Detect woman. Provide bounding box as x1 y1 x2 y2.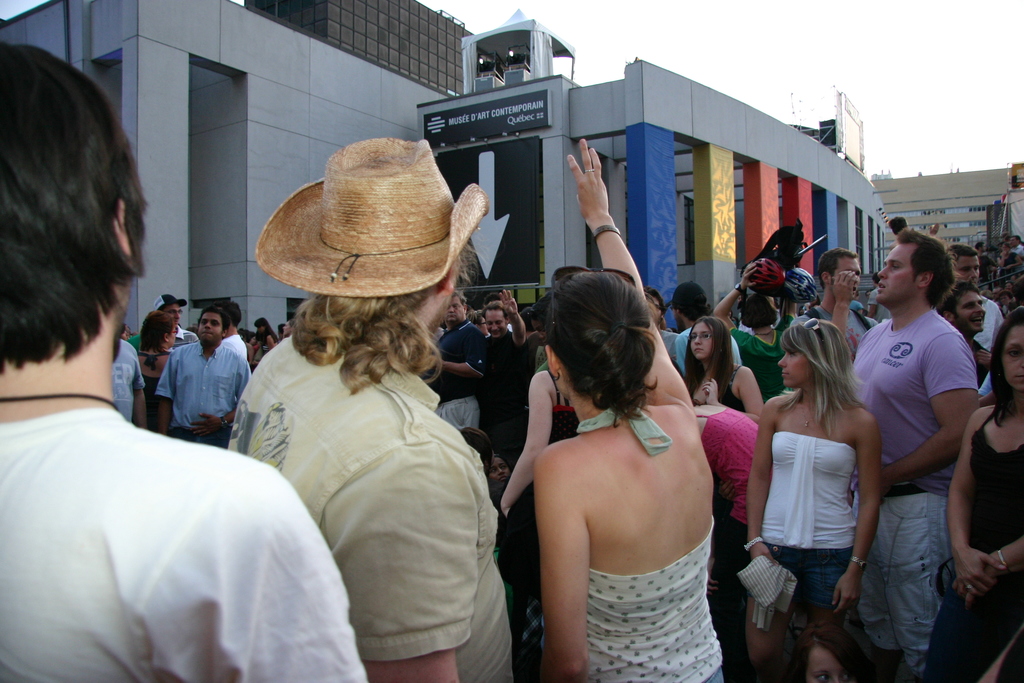
745 311 883 680.
